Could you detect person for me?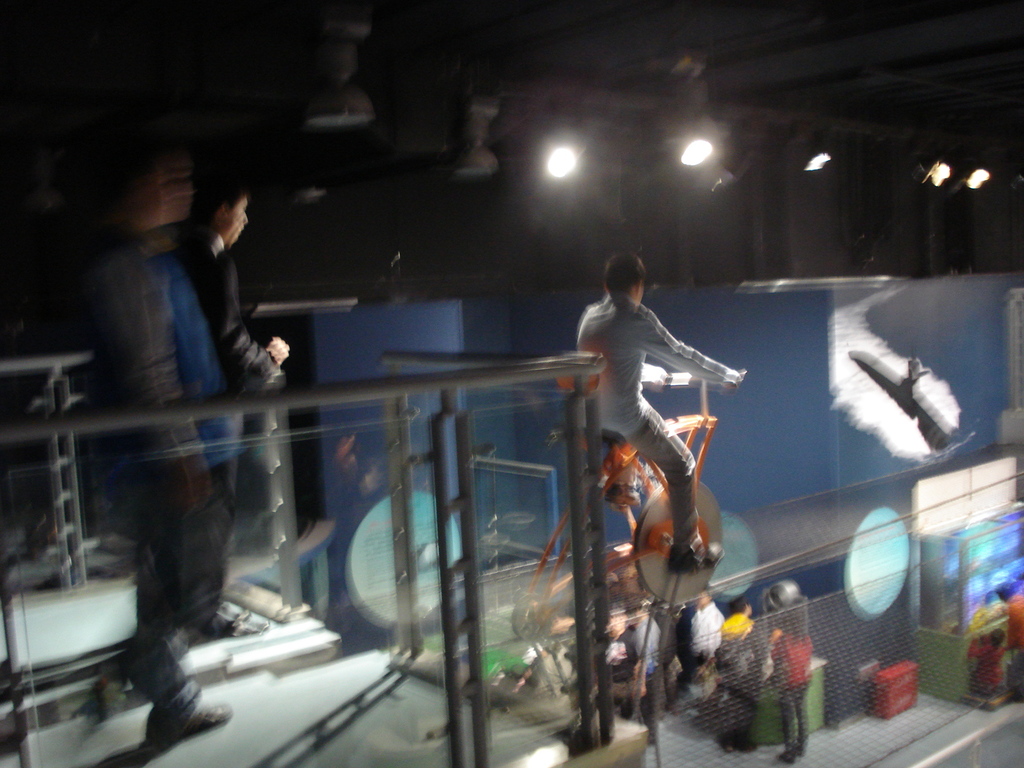
Detection result: crop(717, 598, 763, 644).
